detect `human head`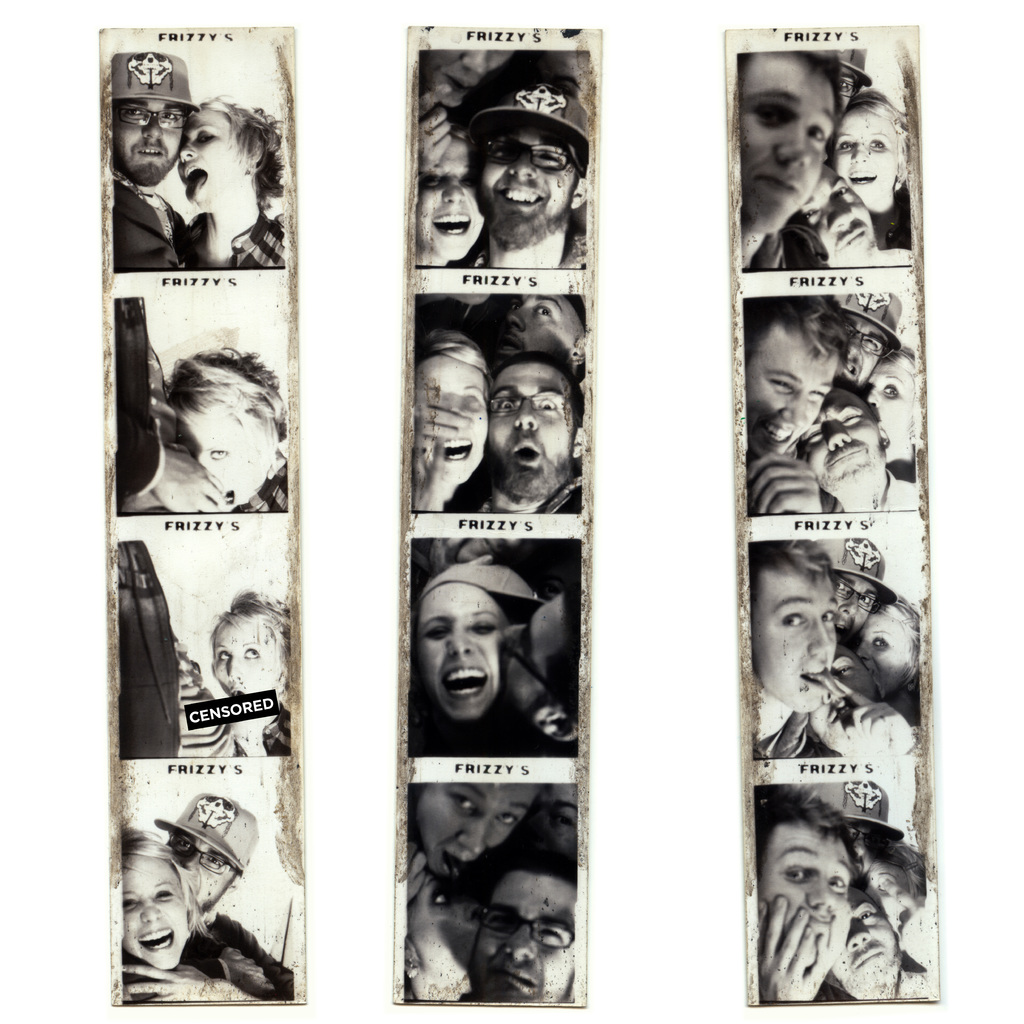
[x1=496, y1=285, x2=605, y2=366]
